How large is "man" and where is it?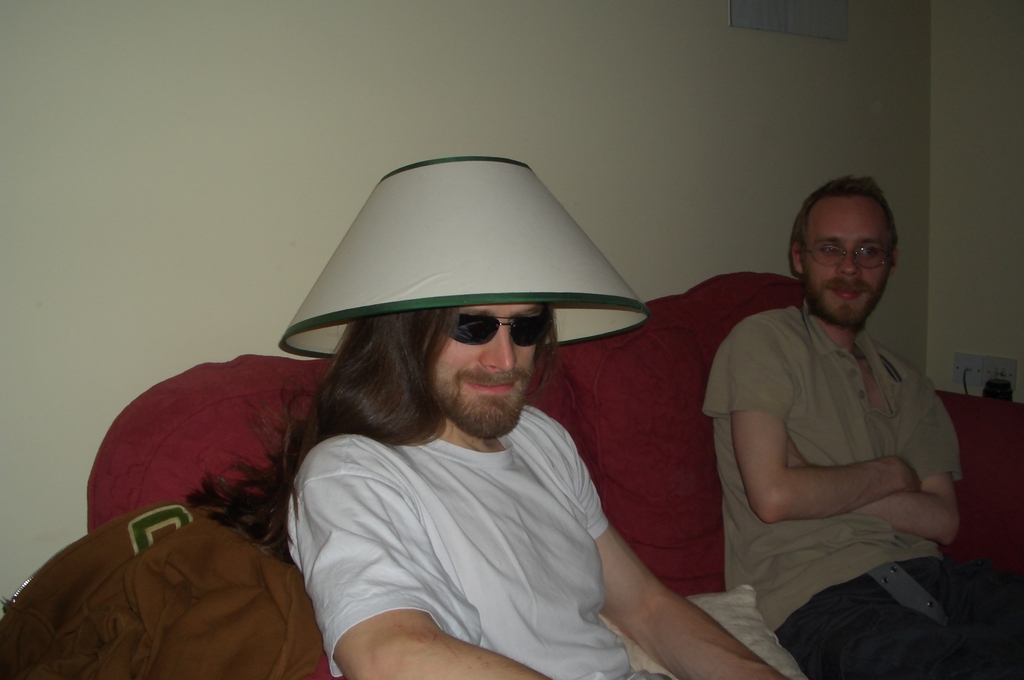
Bounding box: <region>684, 172, 979, 661</region>.
